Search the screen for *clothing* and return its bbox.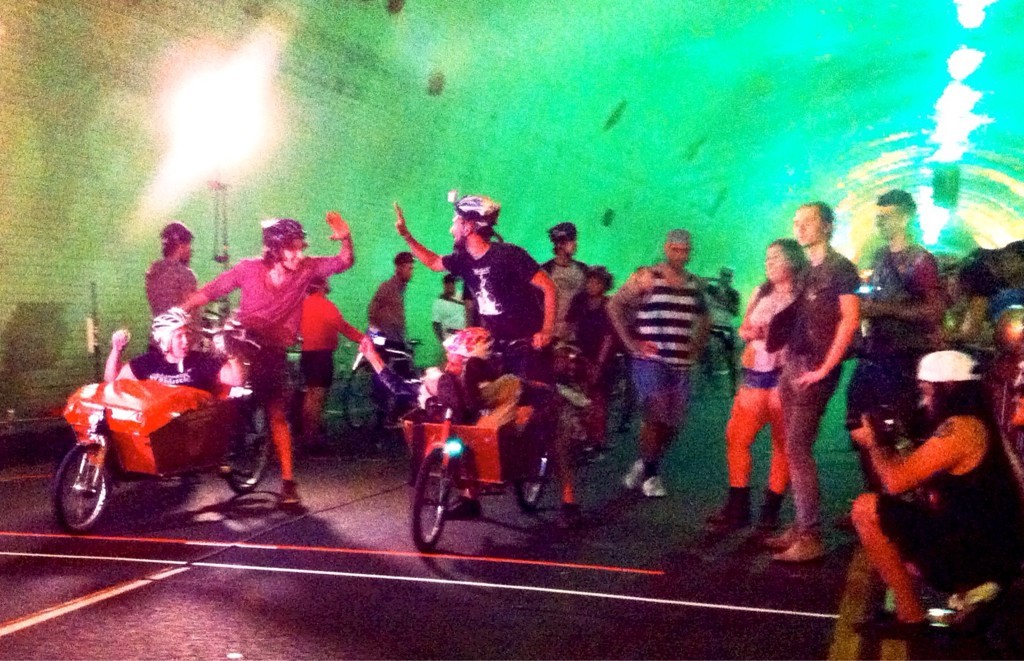
Found: crop(535, 255, 600, 356).
